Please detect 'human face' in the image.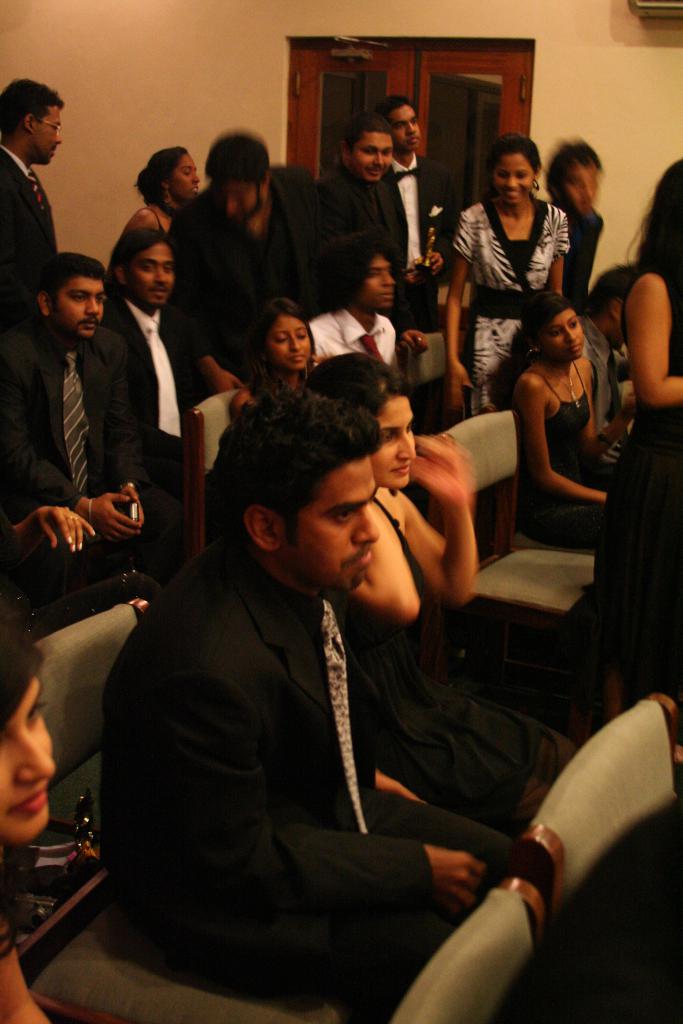
(x1=348, y1=132, x2=391, y2=183).
